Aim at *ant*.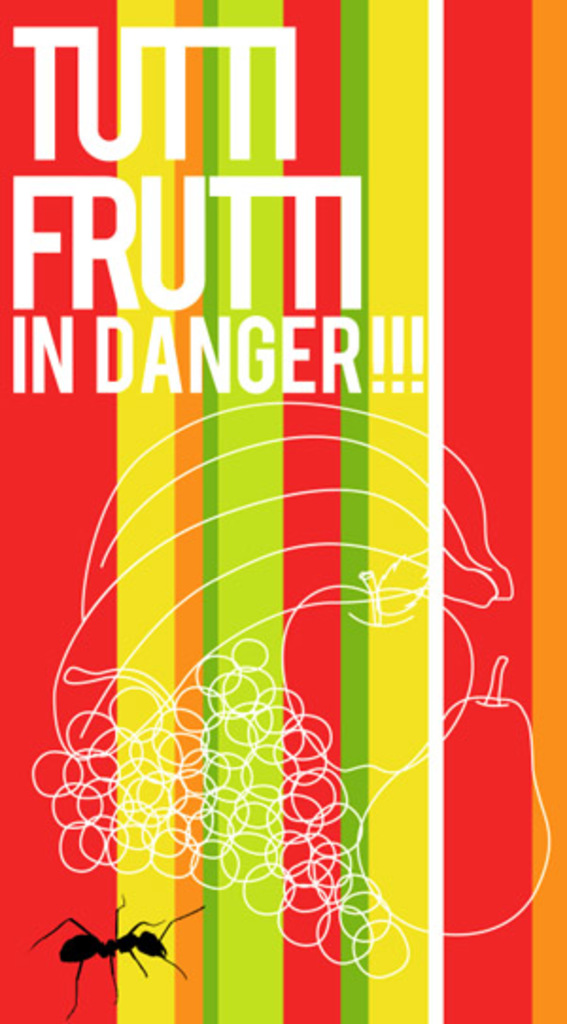
Aimed at <box>32,899,210,1022</box>.
